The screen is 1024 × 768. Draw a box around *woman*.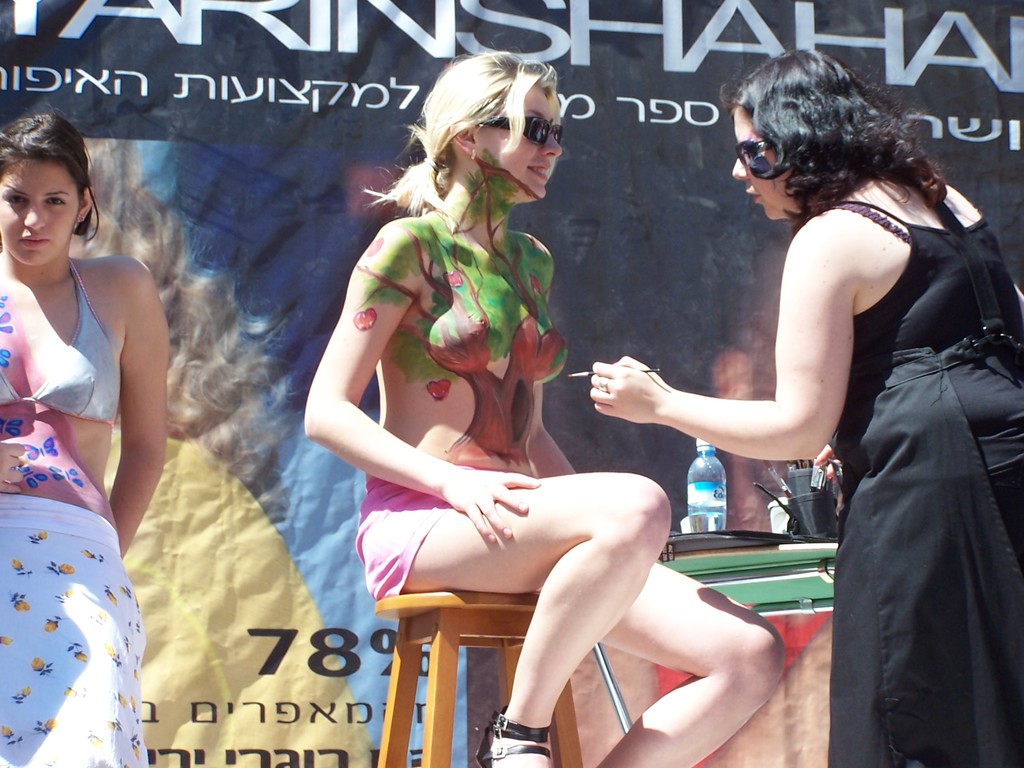
x1=591 y1=49 x2=1023 y2=764.
